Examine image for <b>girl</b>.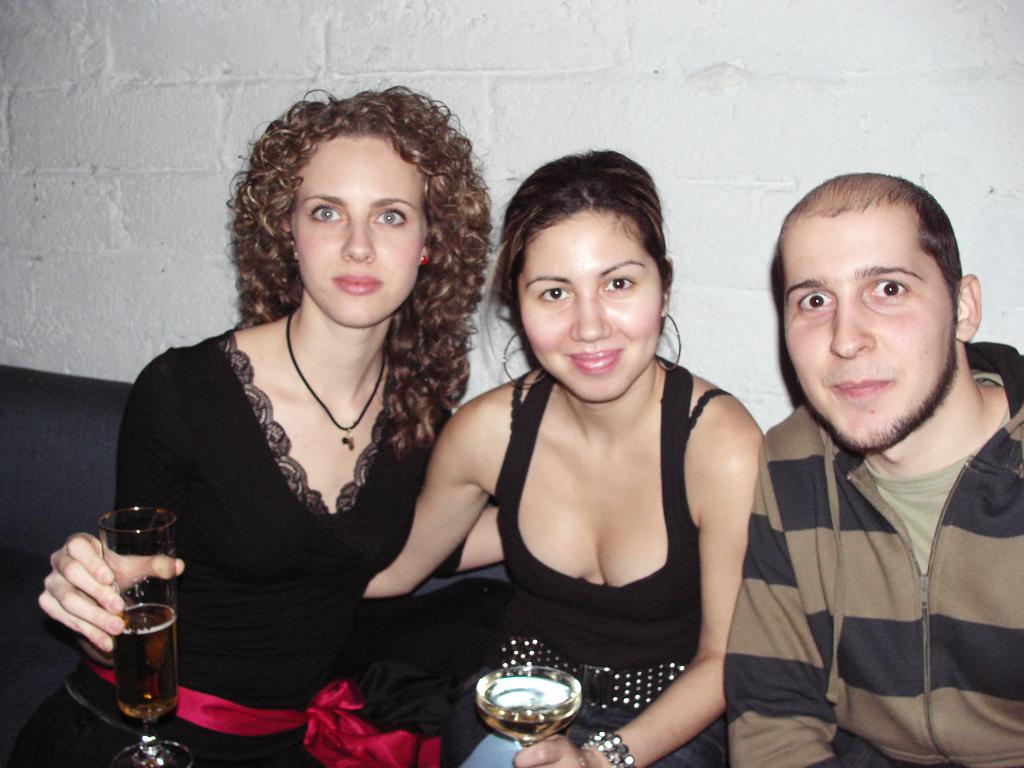
Examination result: detection(12, 84, 500, 767).
